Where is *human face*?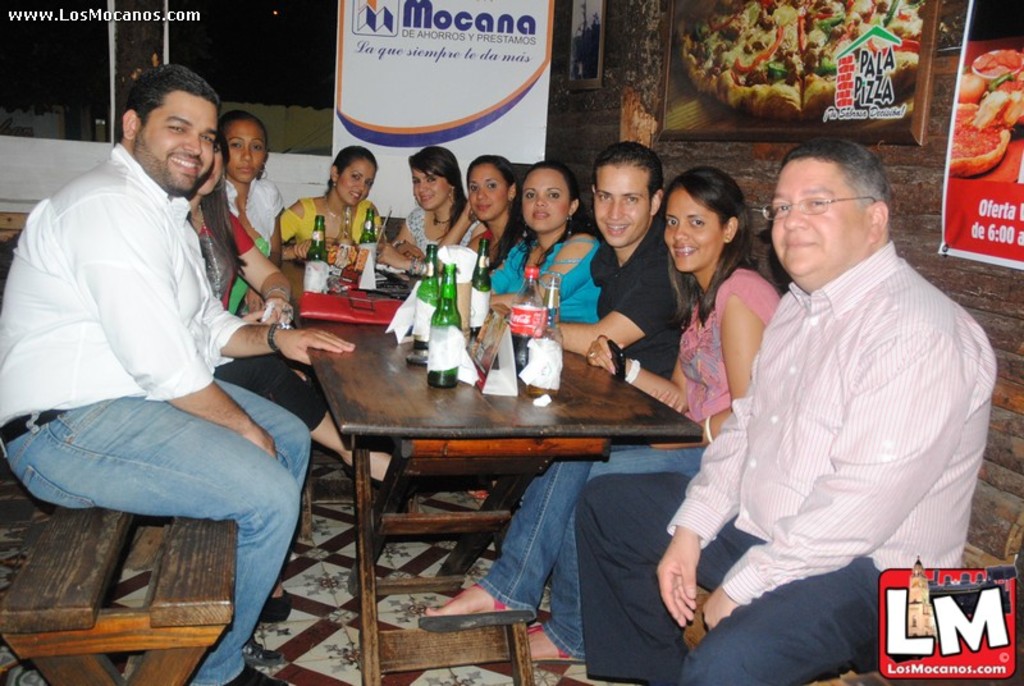
l=521, t=165, r=571, b=229.
